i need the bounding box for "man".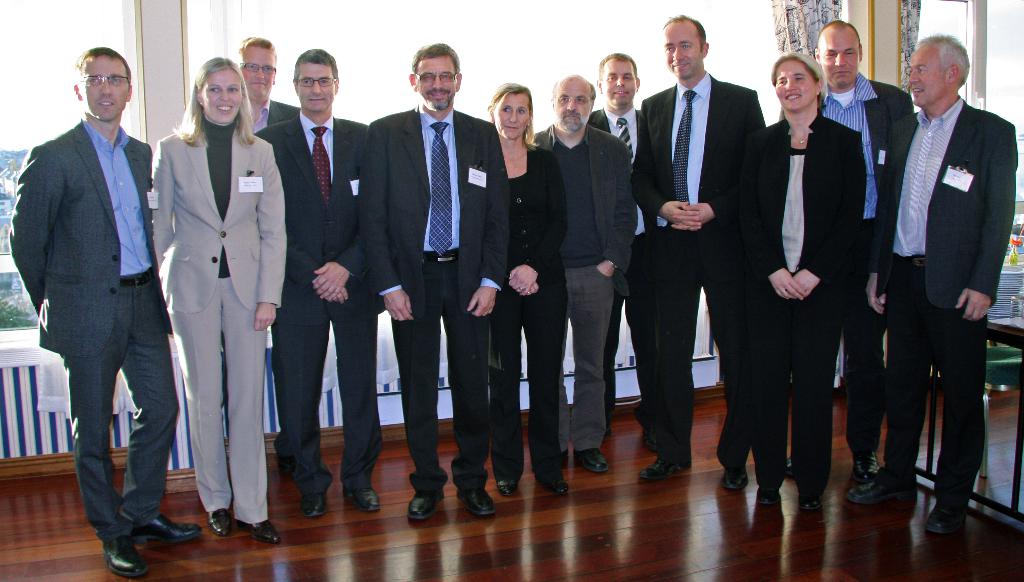
Here it is: rect(252, 48, 382, 519).
